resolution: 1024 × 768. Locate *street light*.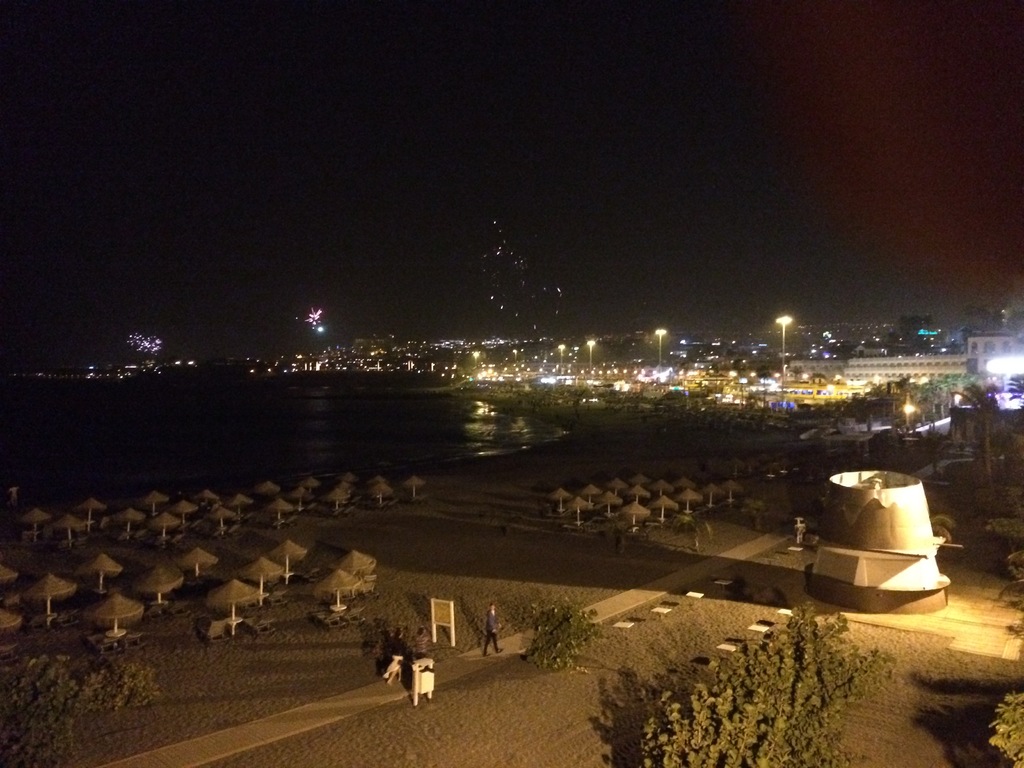
BBox(556, 340, 566, 364).
